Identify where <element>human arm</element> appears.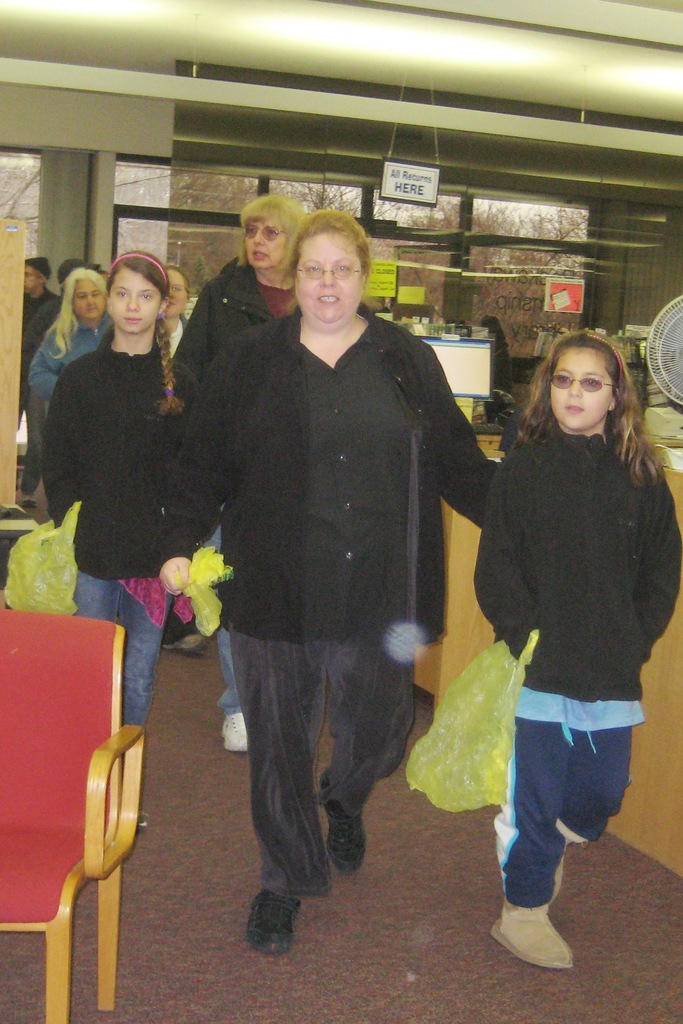
Appears at l=162, t=344, r=252, b=595.
